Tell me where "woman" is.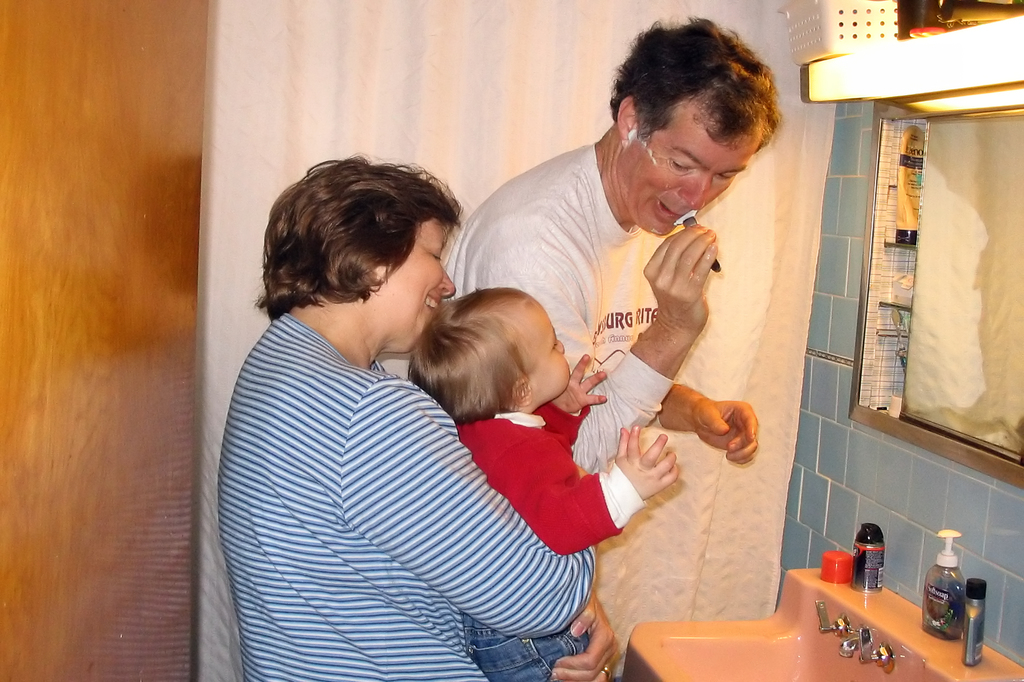
"woman" is at <box>212,150,627,681</box>.
